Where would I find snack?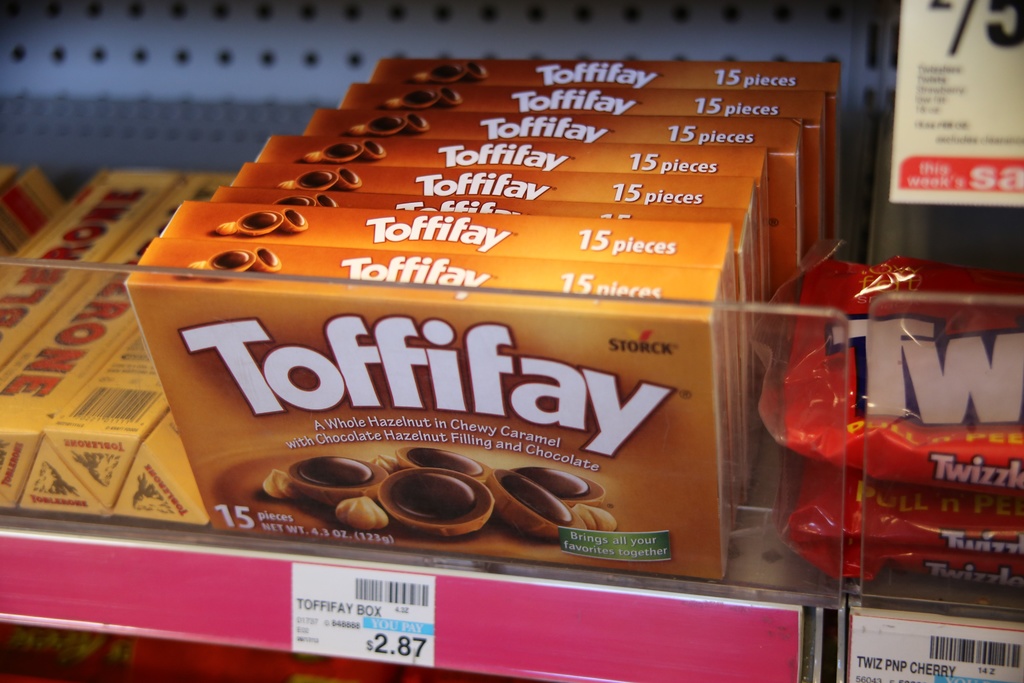
At (left=297, top=172, right=339, bottom=193).
